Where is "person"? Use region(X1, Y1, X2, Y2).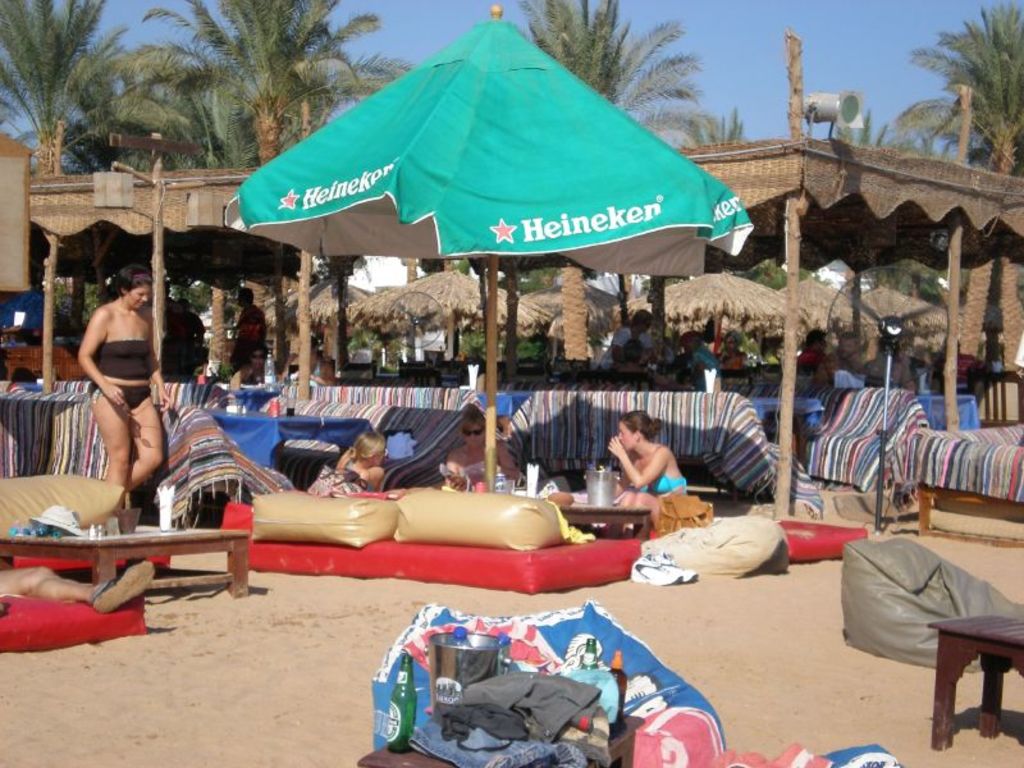
region(673, 324, 718, 379).
